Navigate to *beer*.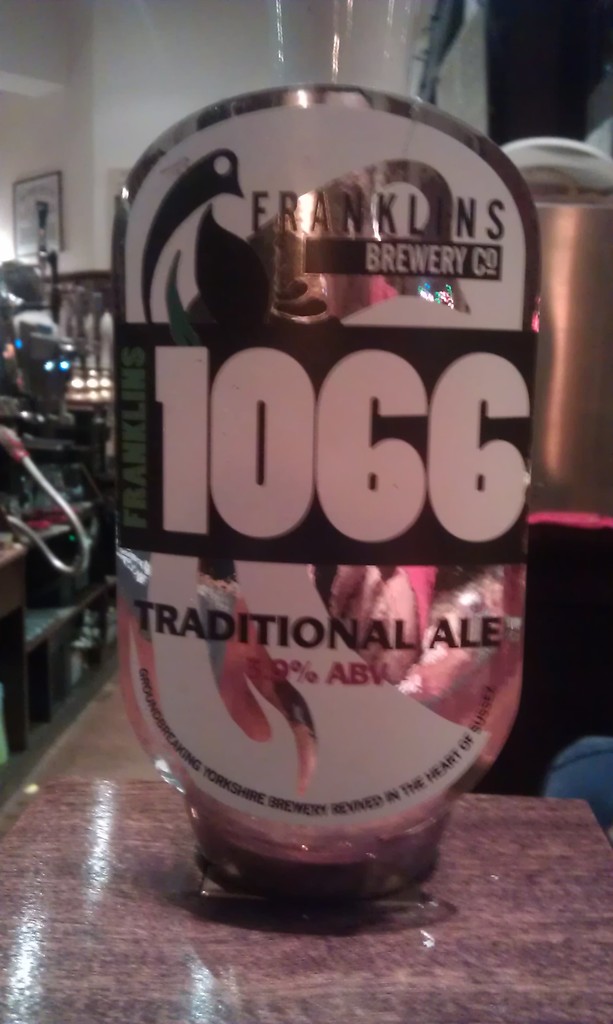
Navigation target: crop(88, 0, 540, 920).
